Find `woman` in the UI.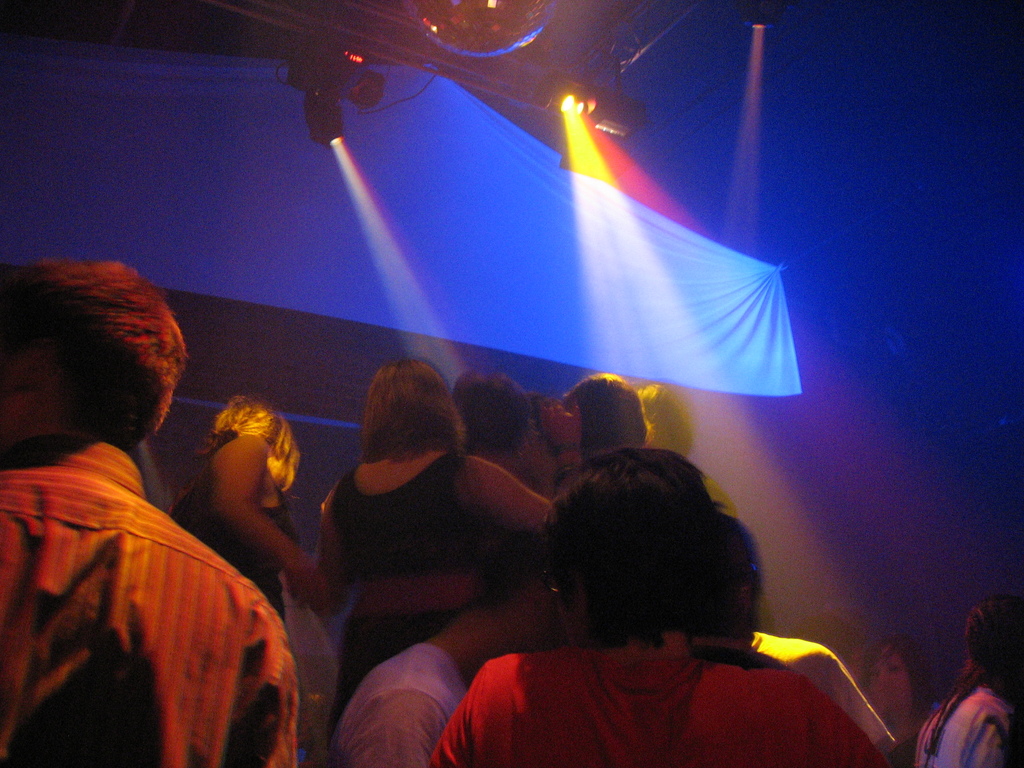
UI element at 870,630,937,767.
